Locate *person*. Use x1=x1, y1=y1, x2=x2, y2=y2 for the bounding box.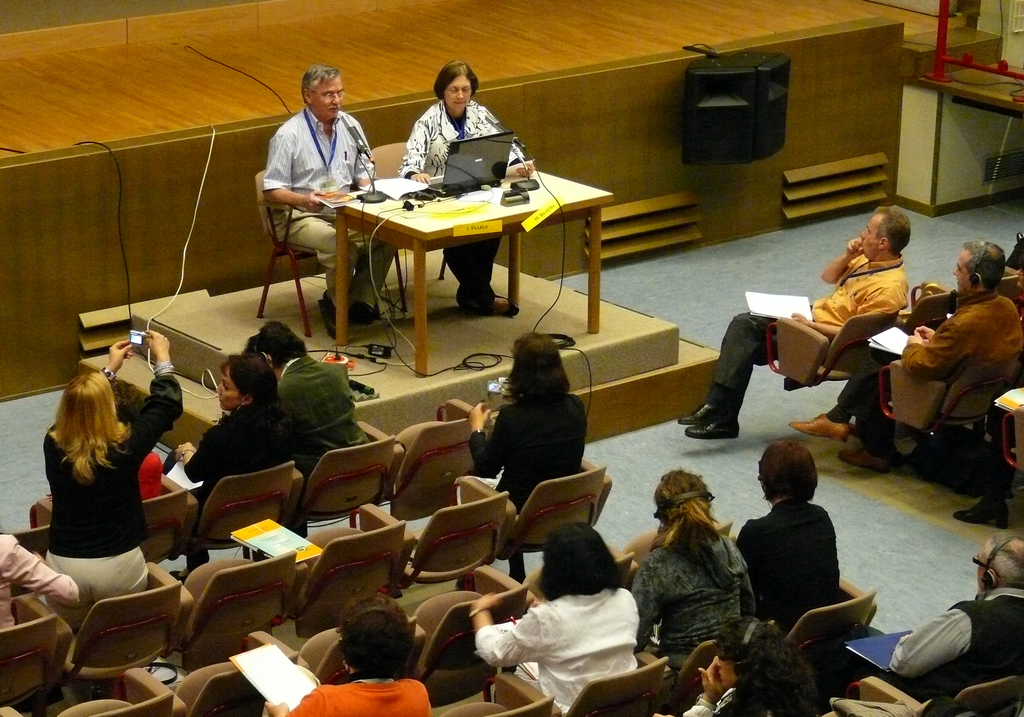
x1=184, y1=350, x2=296, y2=506.
